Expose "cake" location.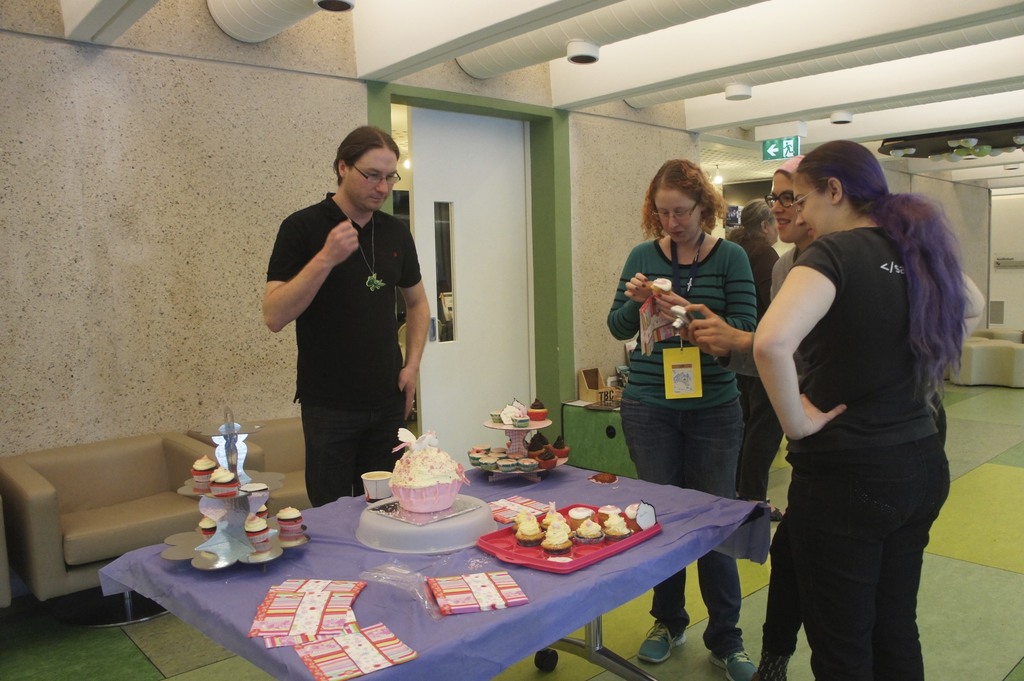
Exposed at 189,507,228,543.
